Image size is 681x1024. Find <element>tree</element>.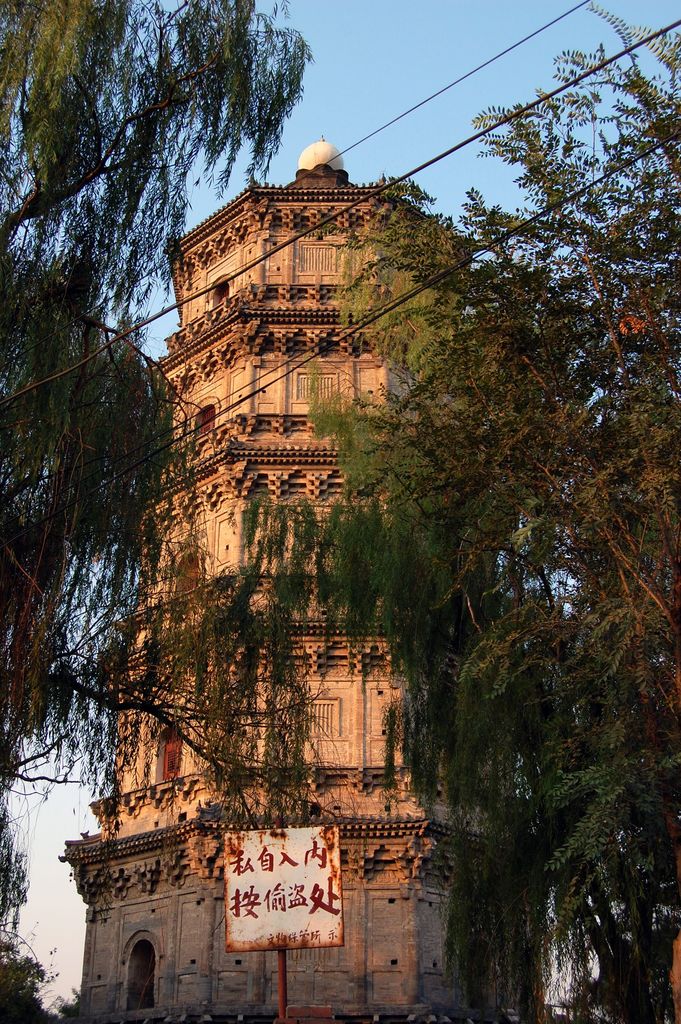
<region>165, 0, 680, 1023</region>.
